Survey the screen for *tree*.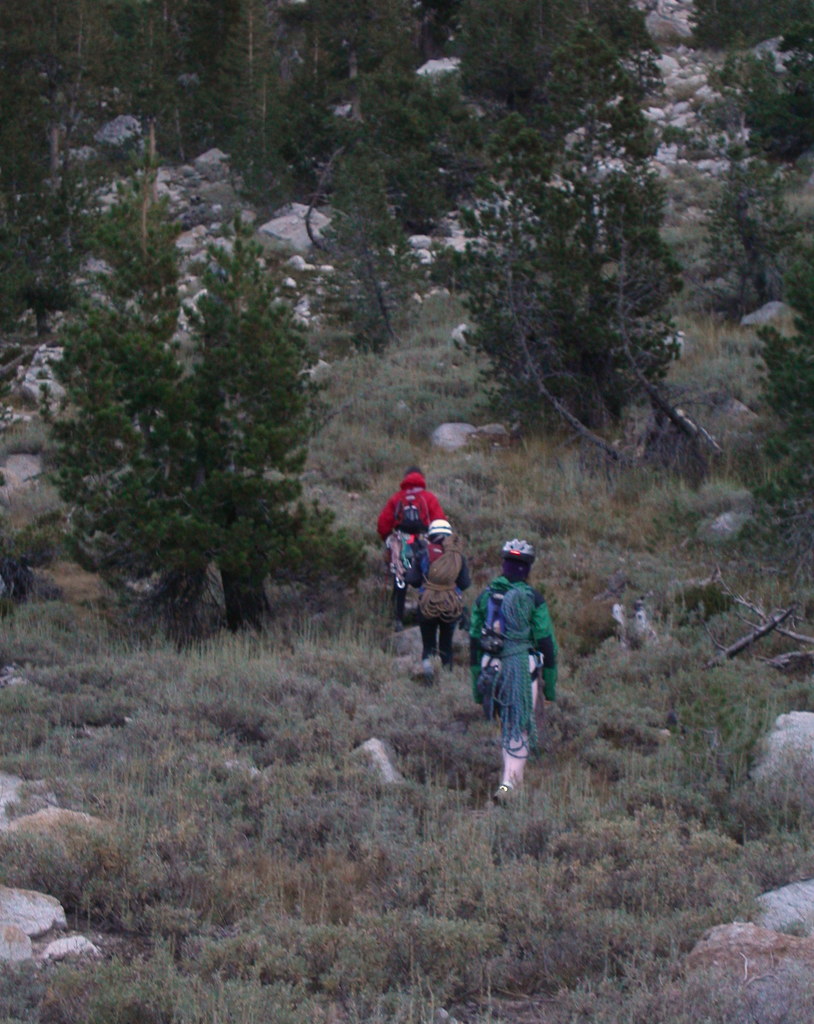
Survey found: bbox=(428, 0, 670, 148).
